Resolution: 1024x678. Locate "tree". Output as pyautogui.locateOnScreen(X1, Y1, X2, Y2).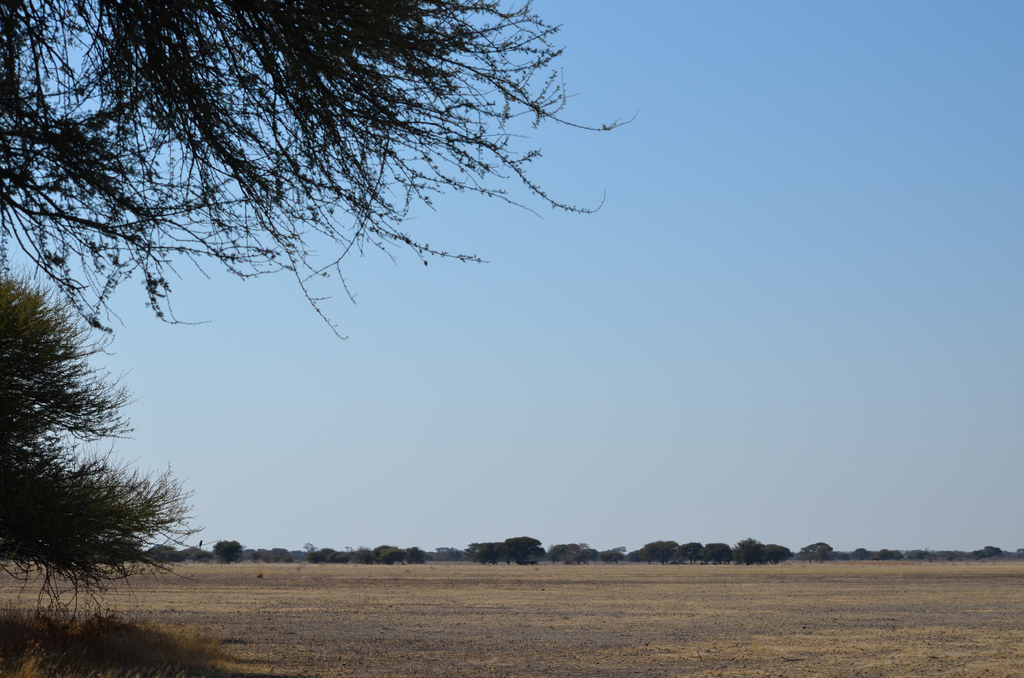
pyautogui.locateOnScreen(19, 242, 184, 629).
